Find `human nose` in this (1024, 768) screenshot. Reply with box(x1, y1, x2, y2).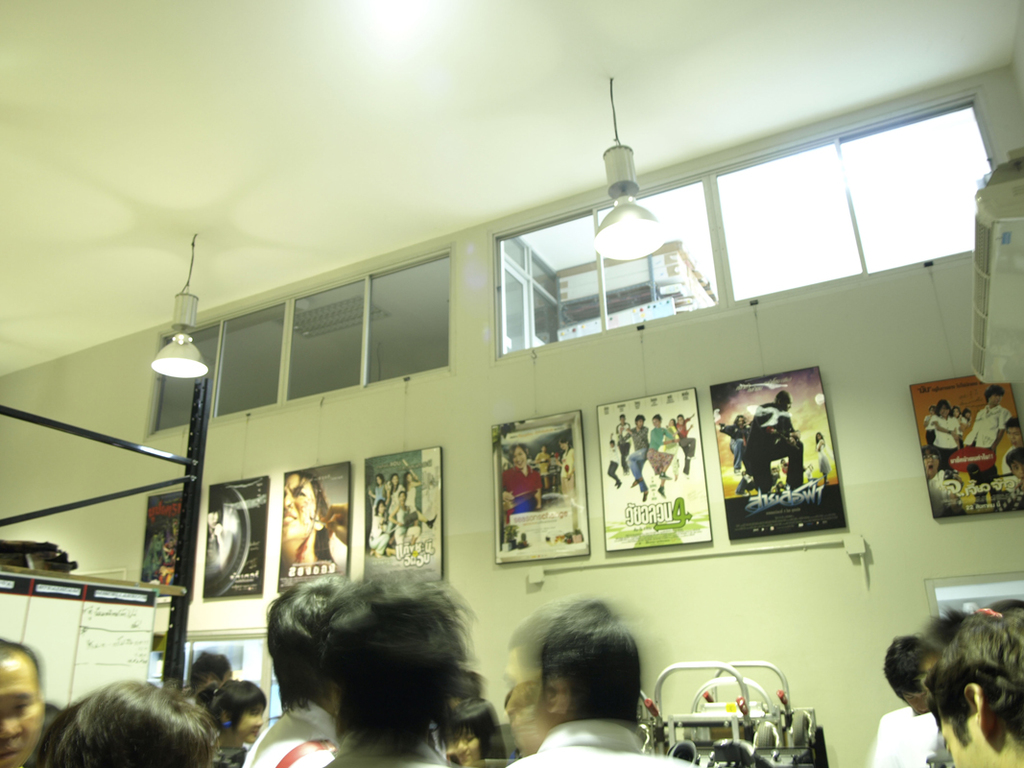
box(0, 717, 20, 738).
